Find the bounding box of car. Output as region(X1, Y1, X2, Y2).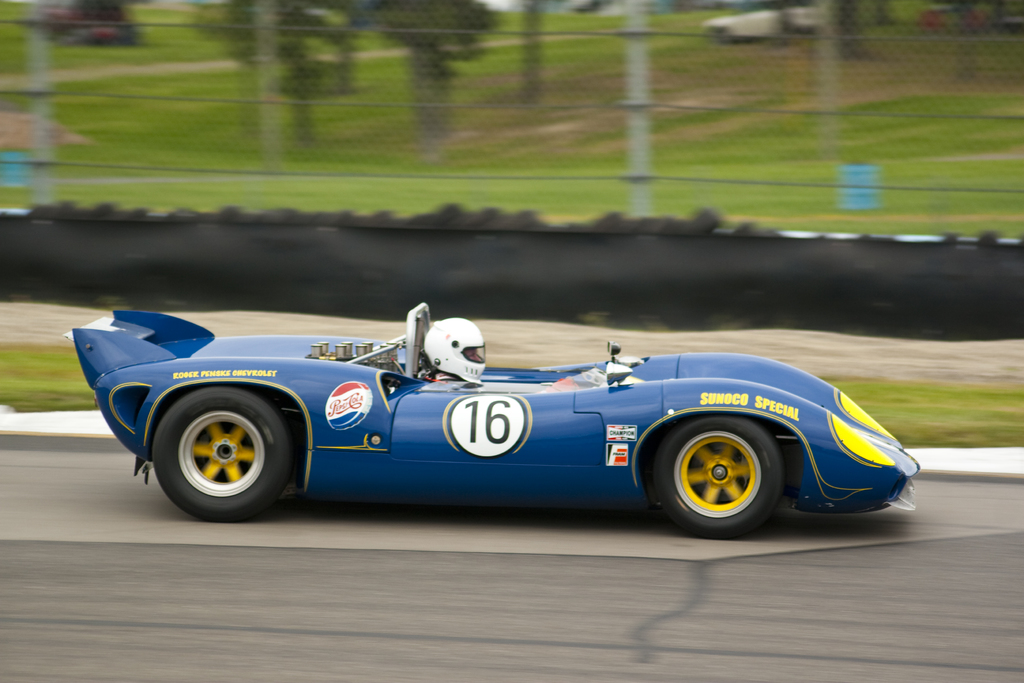
region(67, 306, 948, 537).
